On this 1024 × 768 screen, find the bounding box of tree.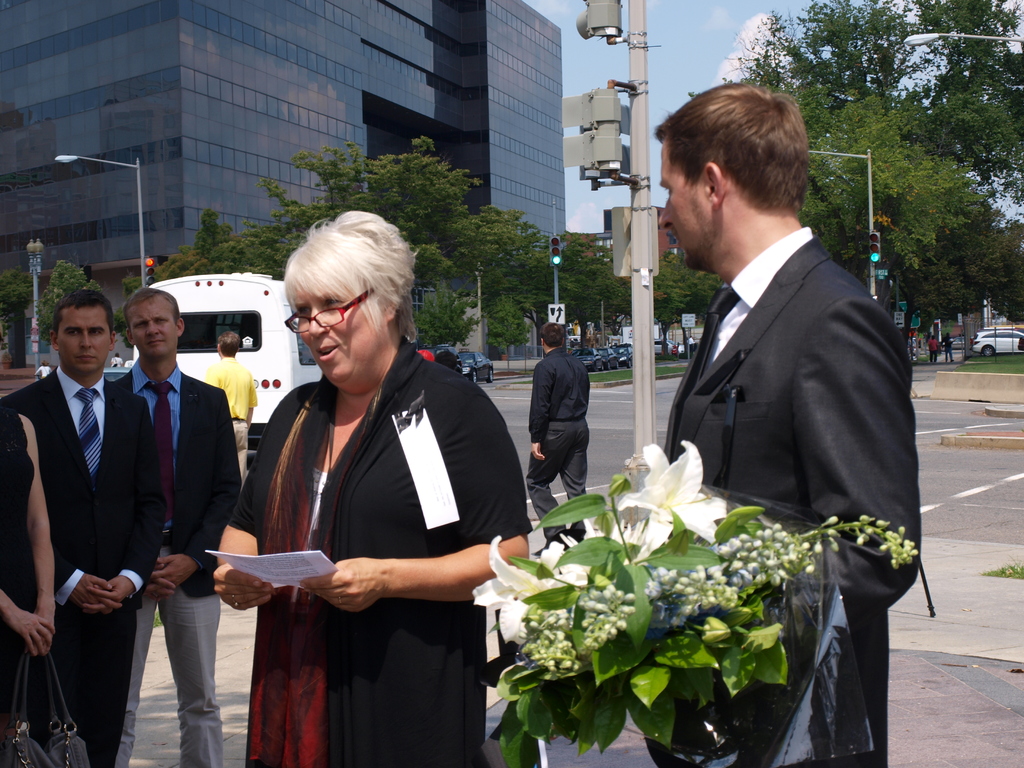
Bounding box: pyautogui.locateOnScreen(466, 210, 565, 367).
